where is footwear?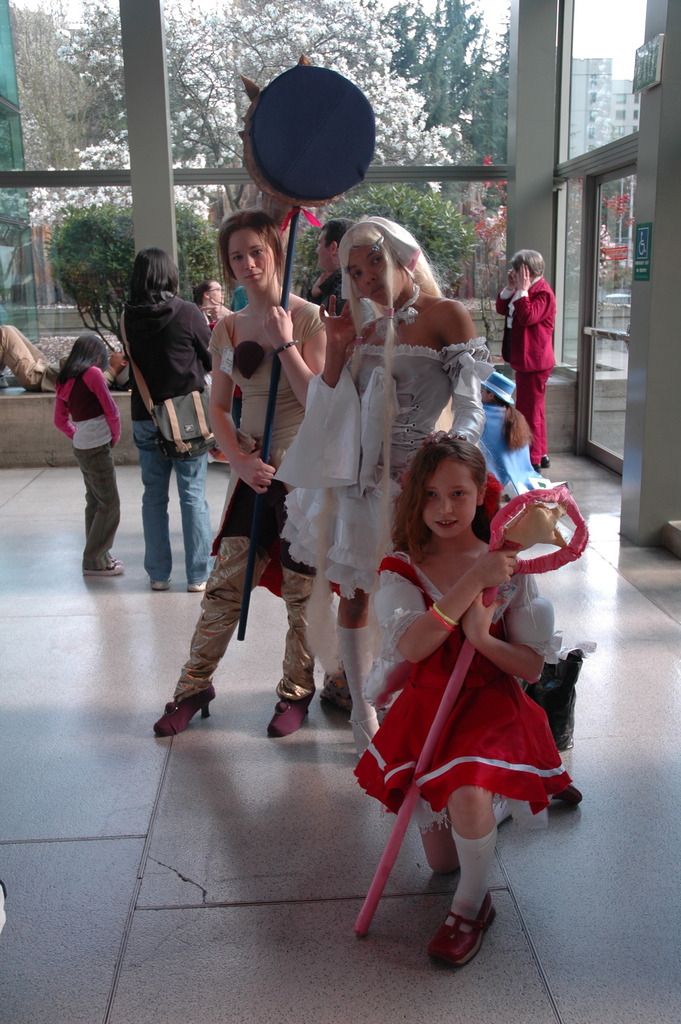
select_region(111, 556, 121, 564).
